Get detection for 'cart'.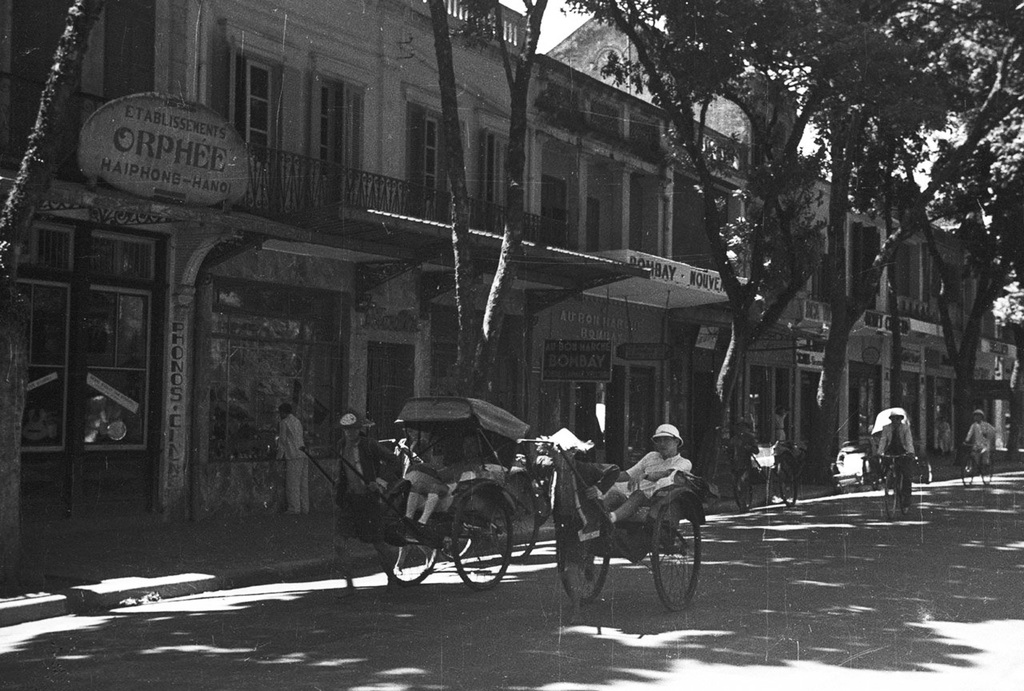
Detection: detection(825, 434, 884, 496).
